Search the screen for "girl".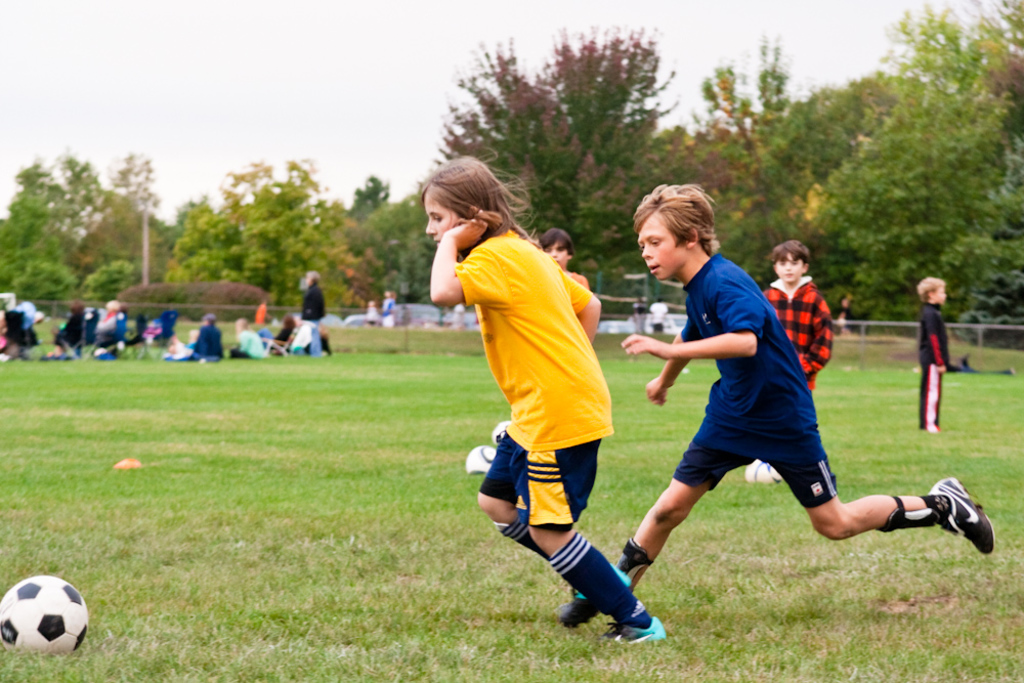
Found at bbox=(425, 155, 665, 644).
